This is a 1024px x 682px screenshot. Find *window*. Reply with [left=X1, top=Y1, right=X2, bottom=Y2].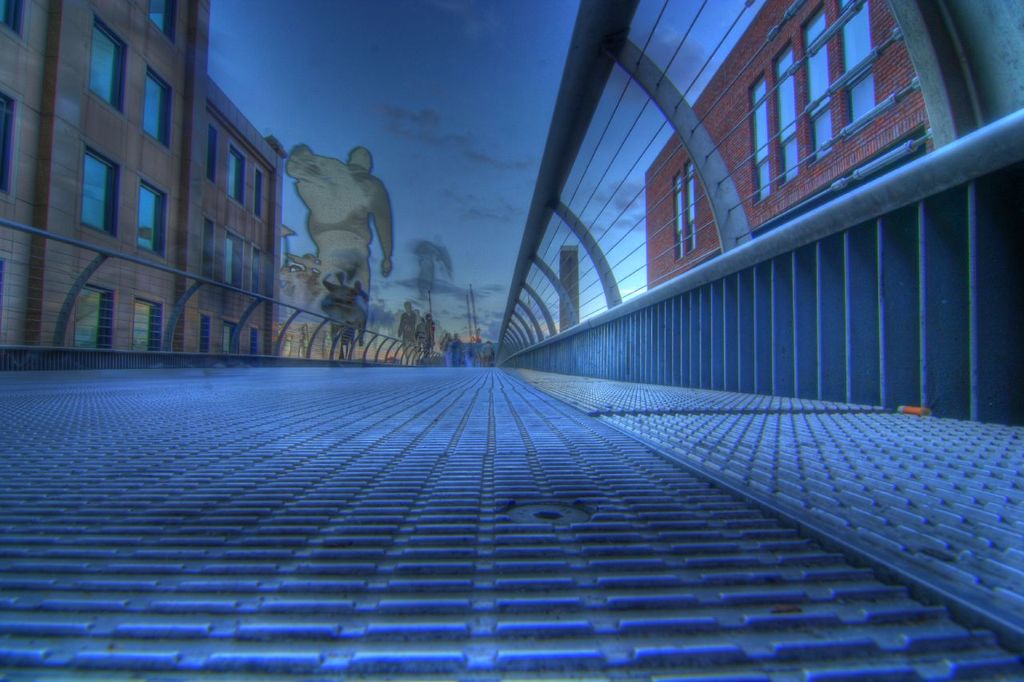
[left=749, top=79, right=782, bottom=207].
